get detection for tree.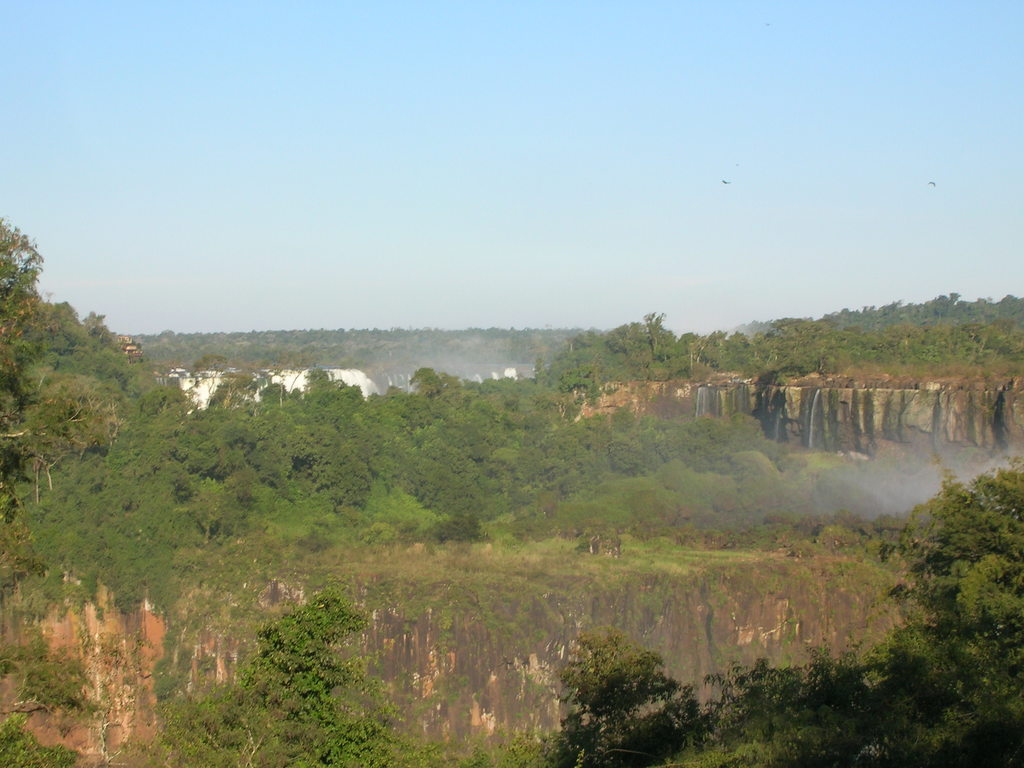
Detection: <box>182,475,236,542</box>.
